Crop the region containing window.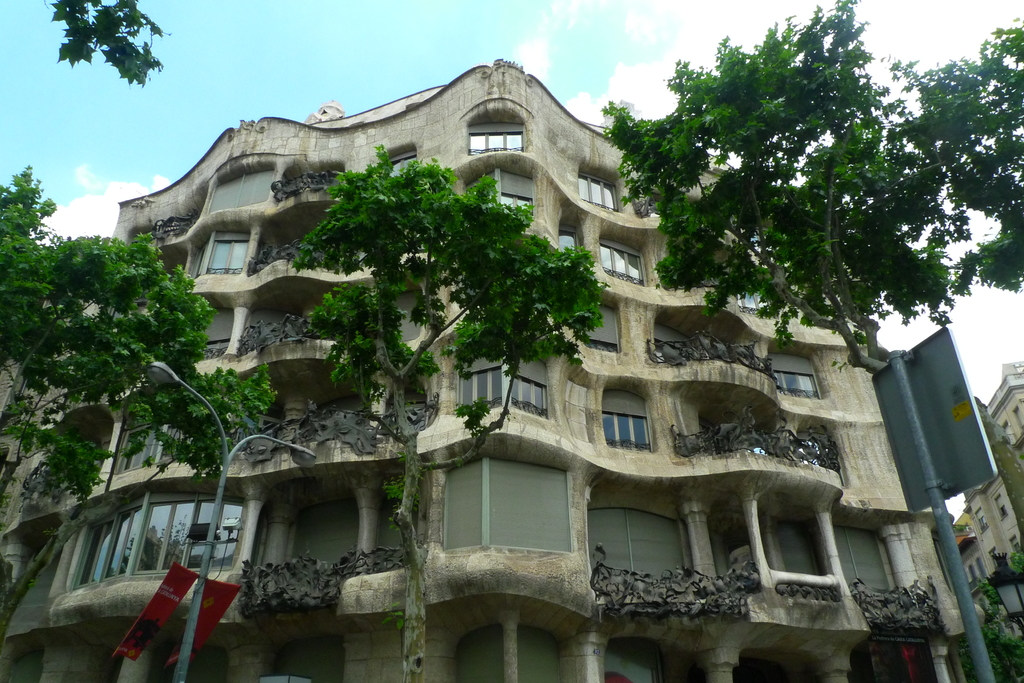
Crop region: <bbox>67, 490, 238, 593</bbox>.
